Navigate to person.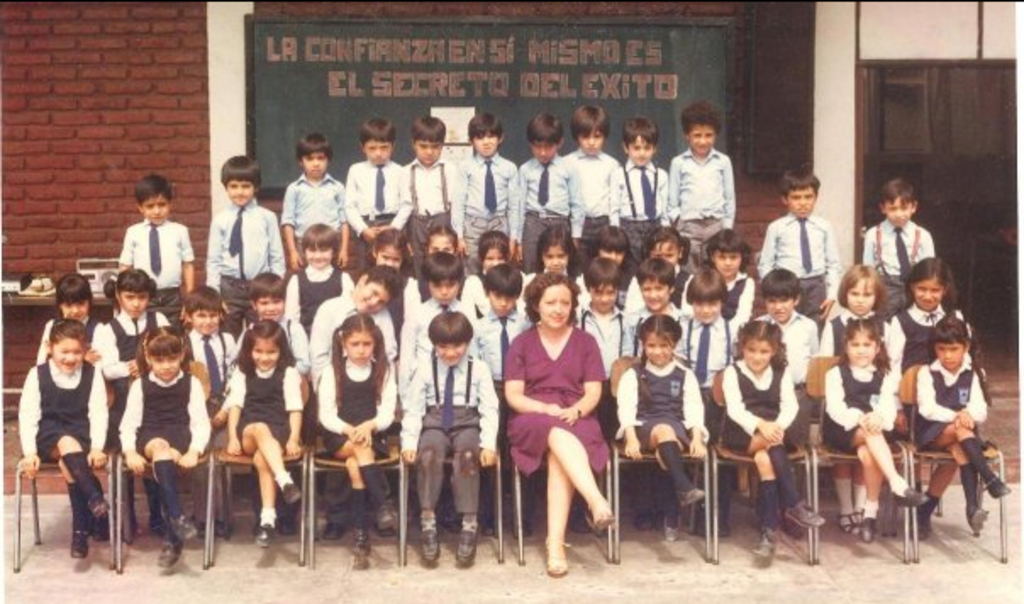
Navigation target: rect(317, 312, 397, 558).
